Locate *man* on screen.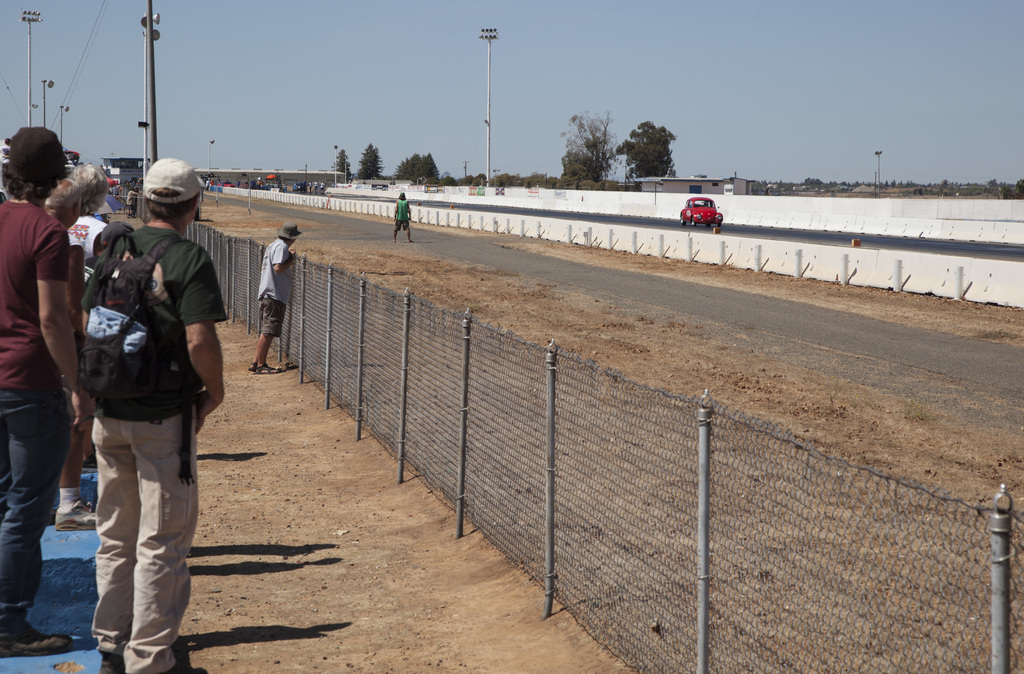
On screen at [0,135,11,174].
